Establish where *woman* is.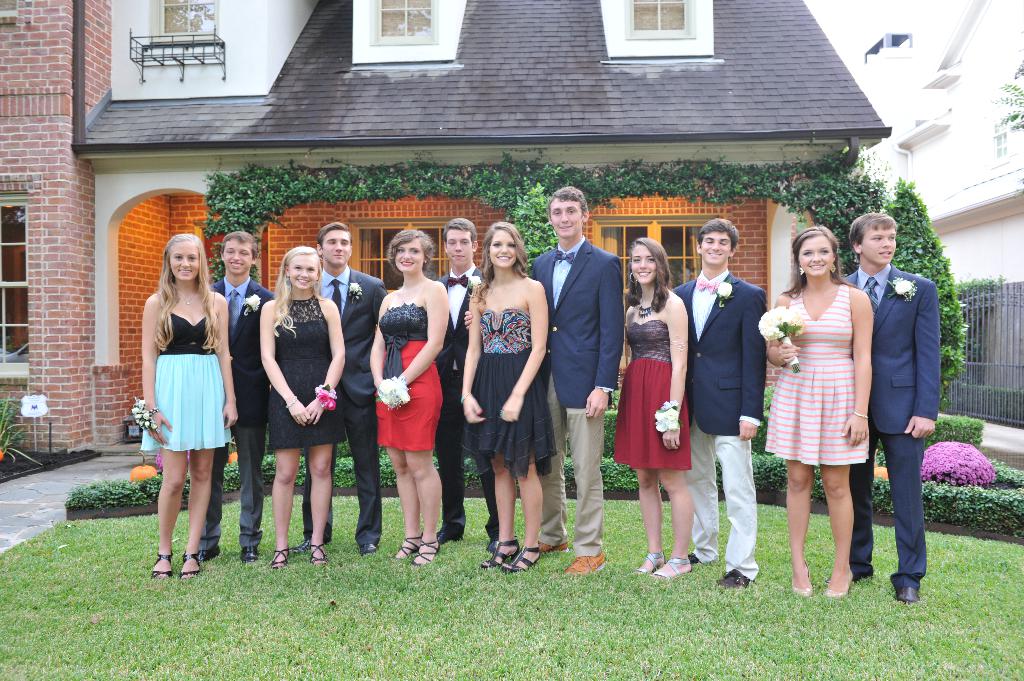
Established at [441,222,545,577].
